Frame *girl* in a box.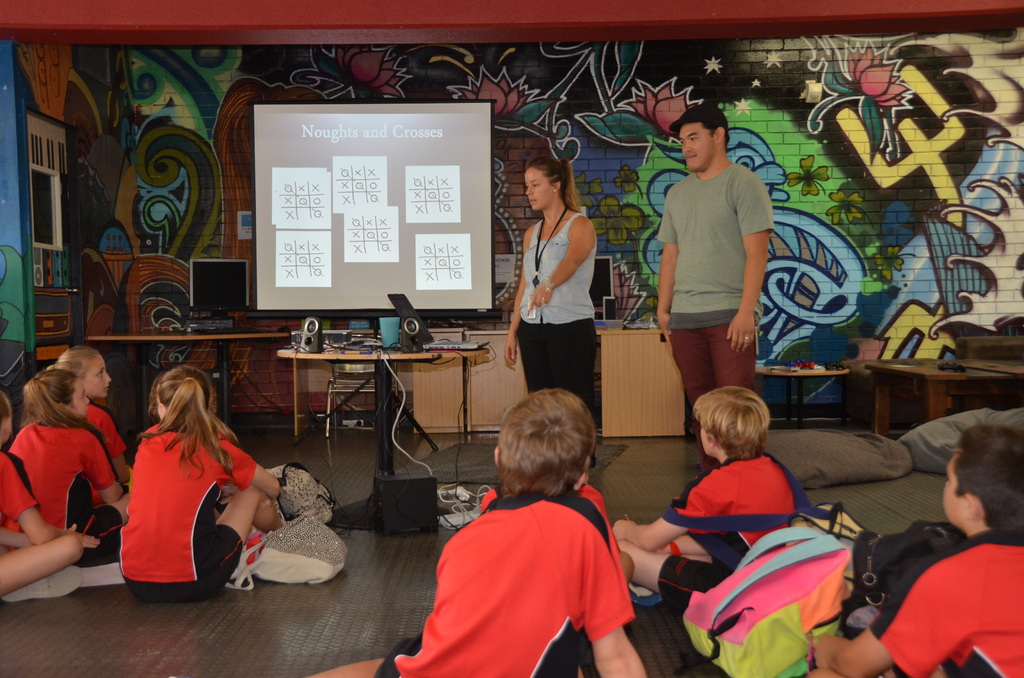
(left=56, top=344, right=129, bottom=499).
